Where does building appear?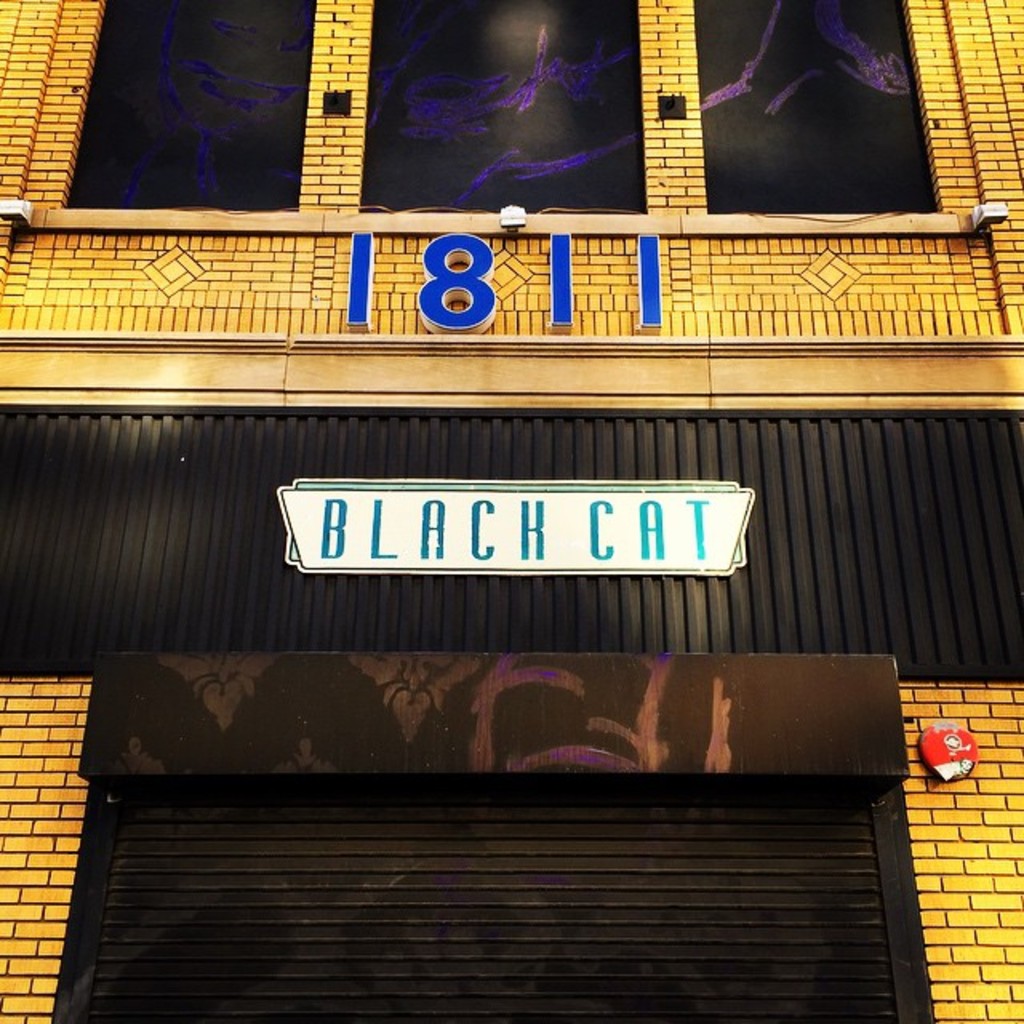
Appears at bbox=(0, 0, 1022, 1022).
